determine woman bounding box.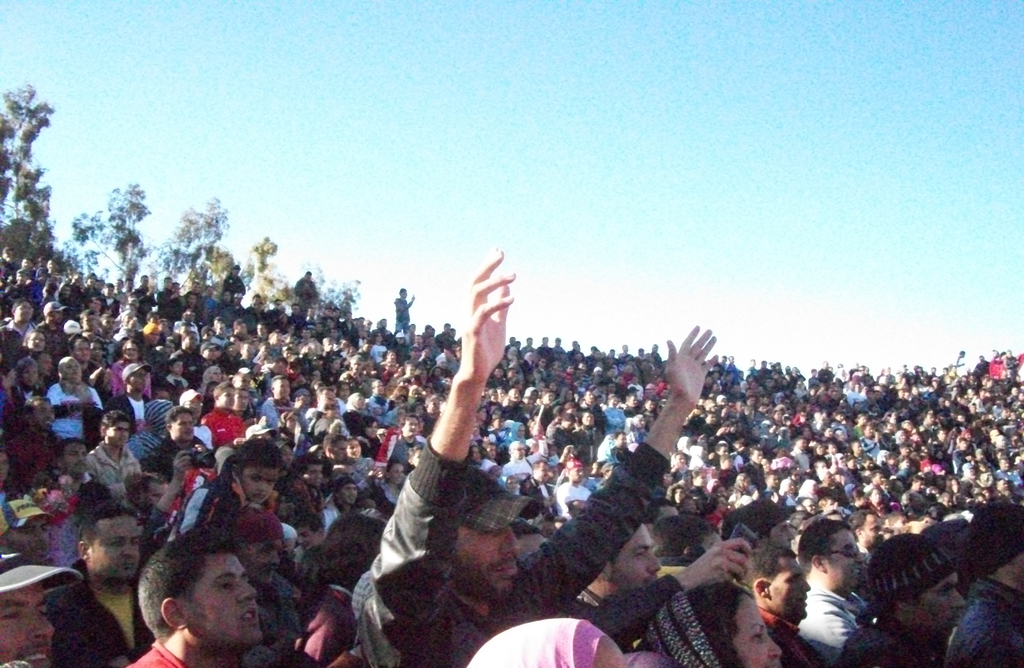
Determined: [638,577,783,667].
